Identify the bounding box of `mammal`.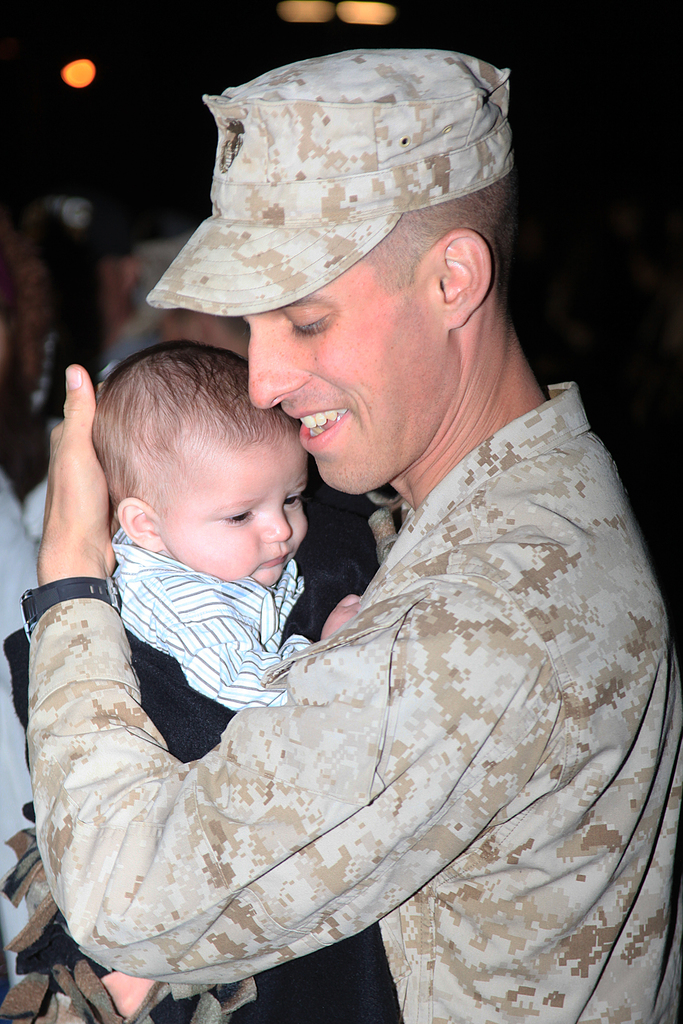
BBox(127, 223, 248, 359).
